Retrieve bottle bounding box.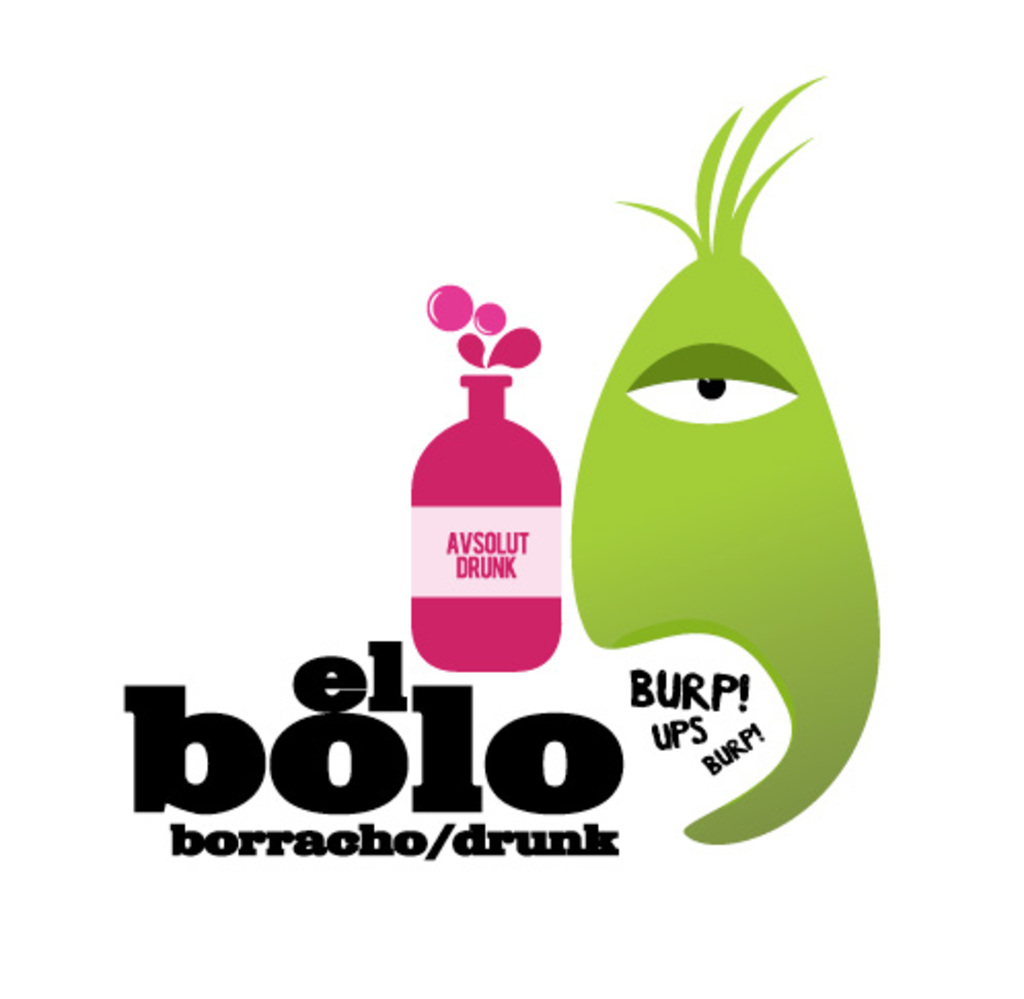
Bounding box: region(405, 370, 563, 672).
